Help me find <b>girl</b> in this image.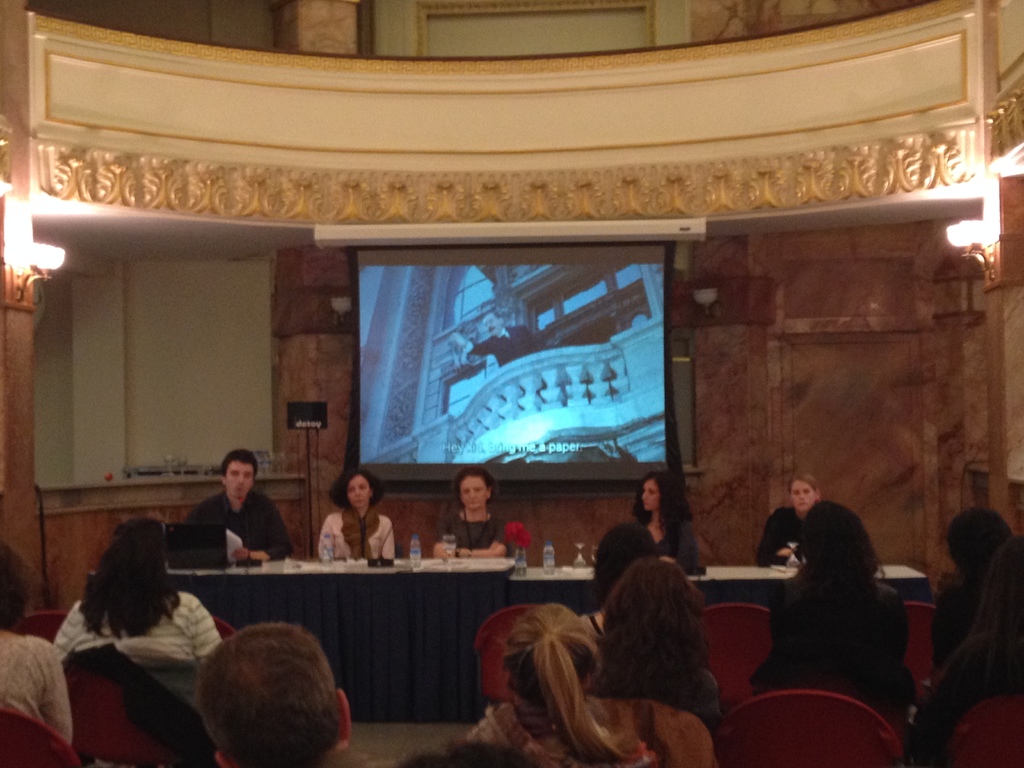
Found it: {"left": 424, "top": 470, "right": 515, "bottom": 554}.
